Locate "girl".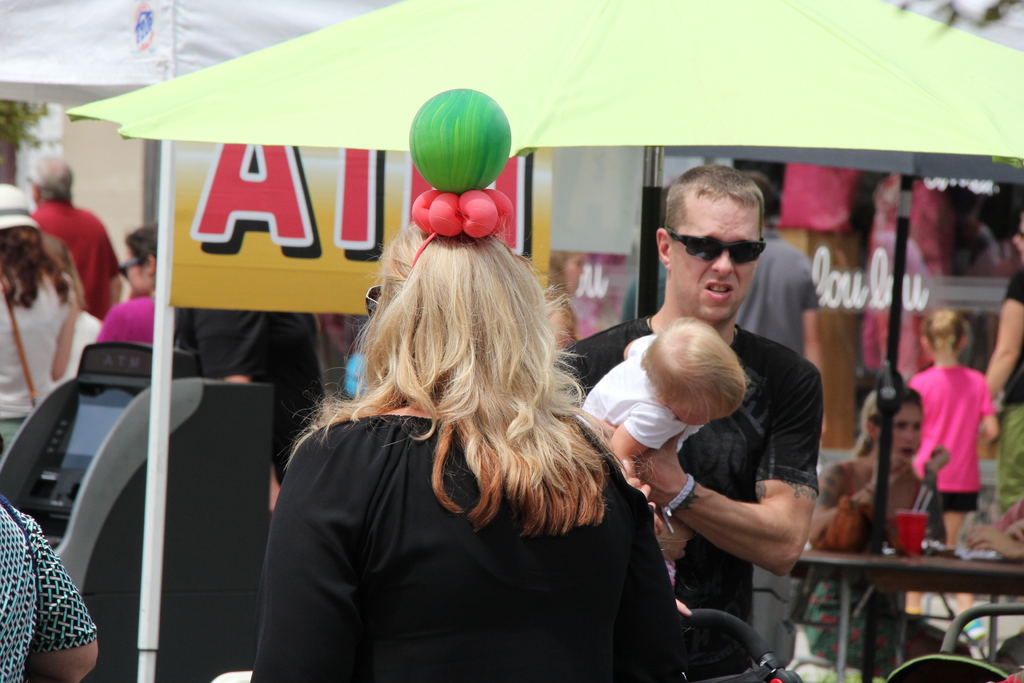
Bounding box: {"left": 908, "top": 309, "right": 1004, "bottom": 636}.
